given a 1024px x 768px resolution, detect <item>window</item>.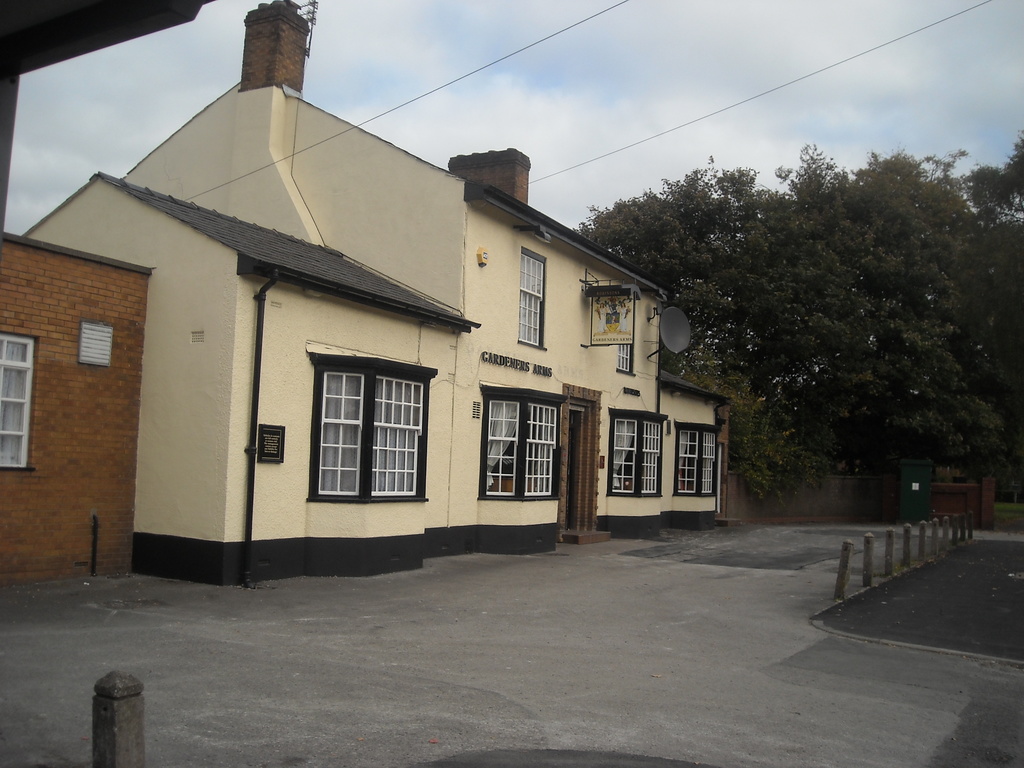
rect(0, 327, 36, 467).
